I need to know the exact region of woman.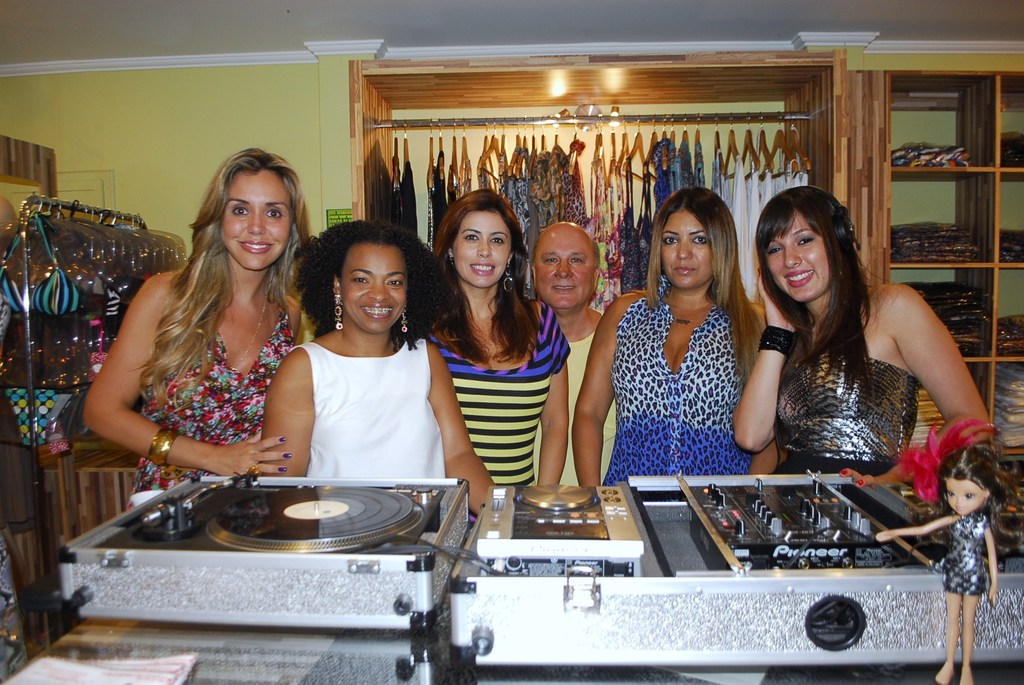
Region: 591, 182, 770, 494.
